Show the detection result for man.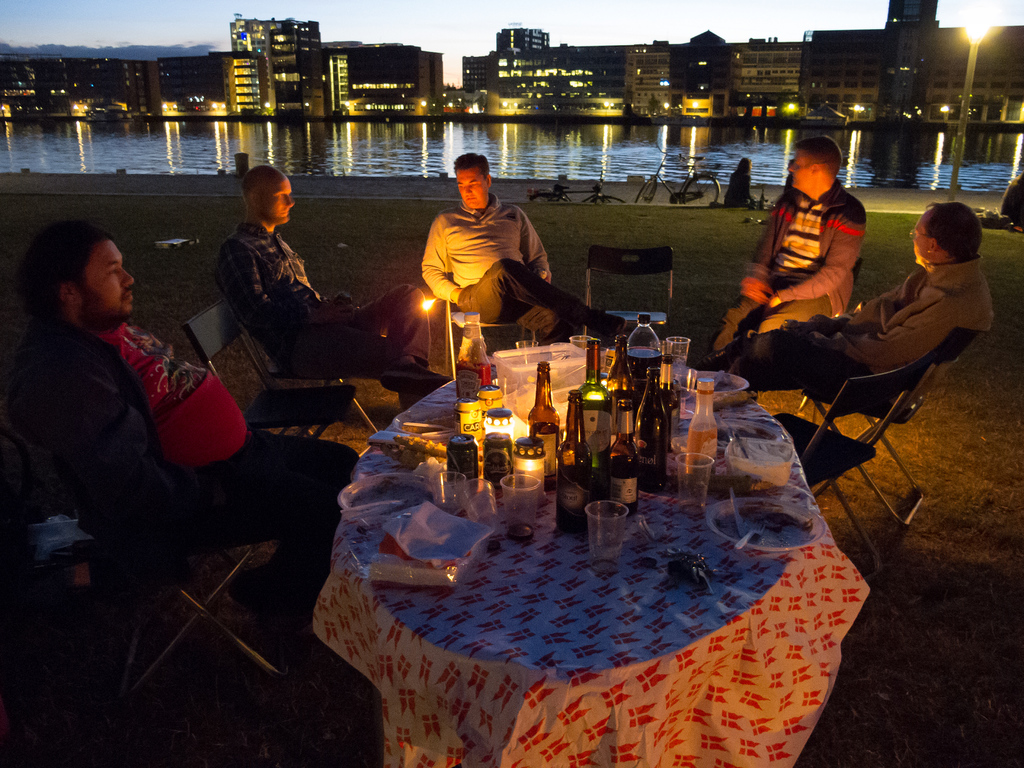
<region>213, 164, 447, 408</region>.
